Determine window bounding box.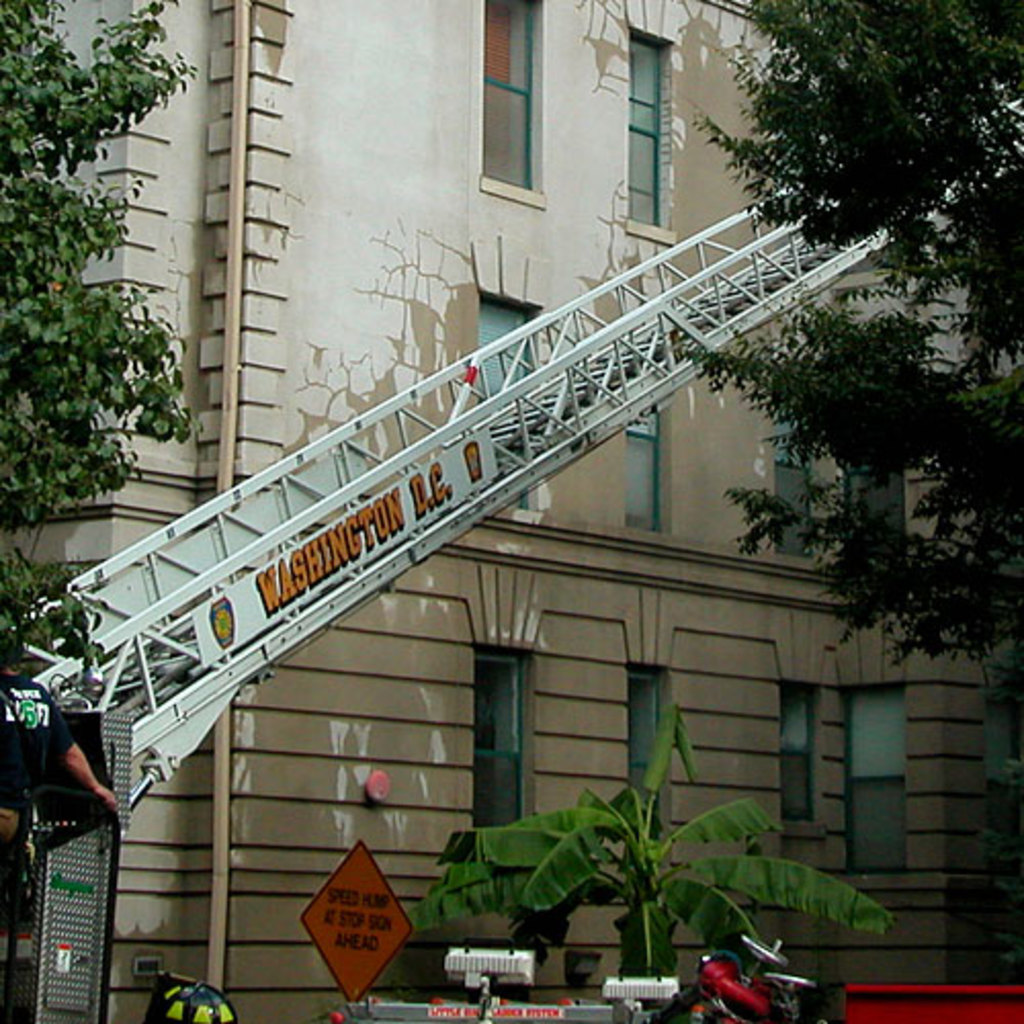
Determined: 838,688,903,866.
